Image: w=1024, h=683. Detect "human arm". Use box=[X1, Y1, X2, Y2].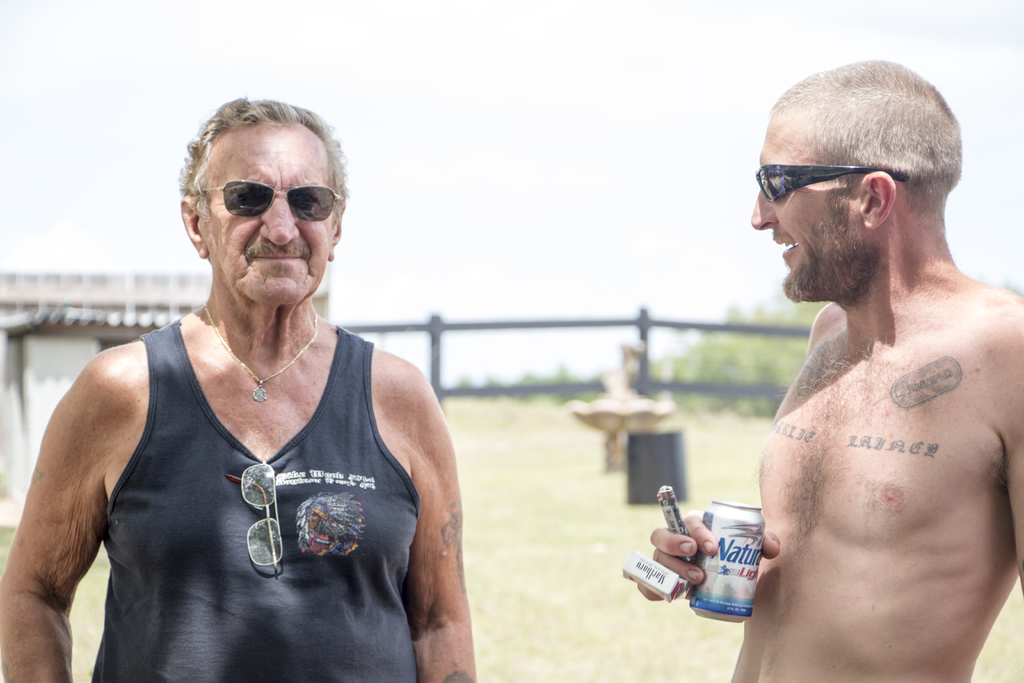
box=[1002, 293, 1023, 595].
